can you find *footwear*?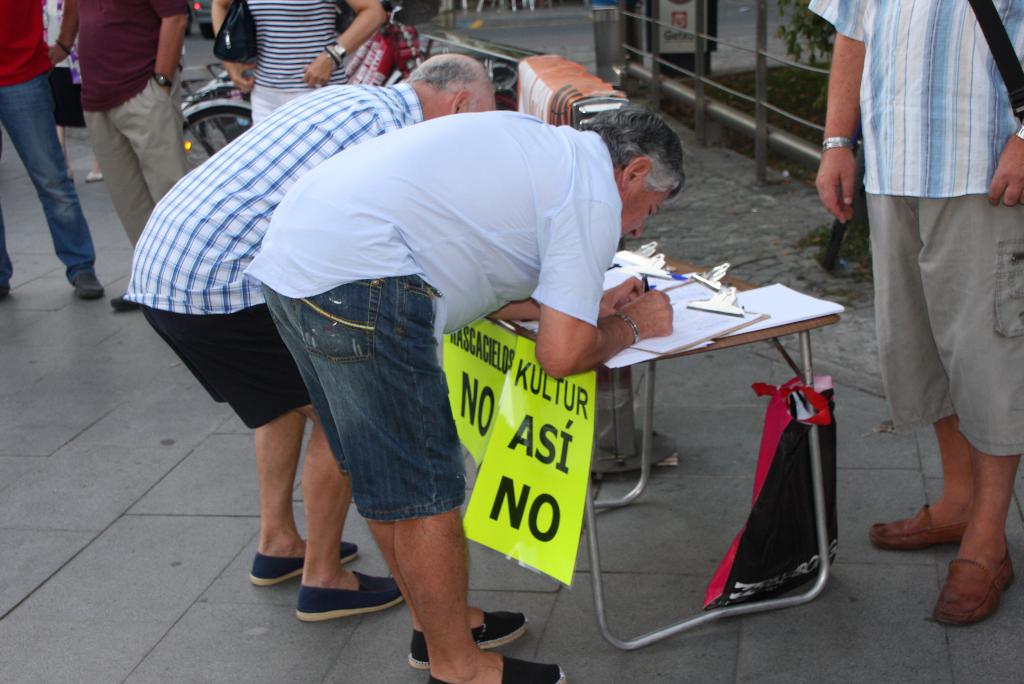
Yes, bounding box: region(0, 279, 10, 304).
